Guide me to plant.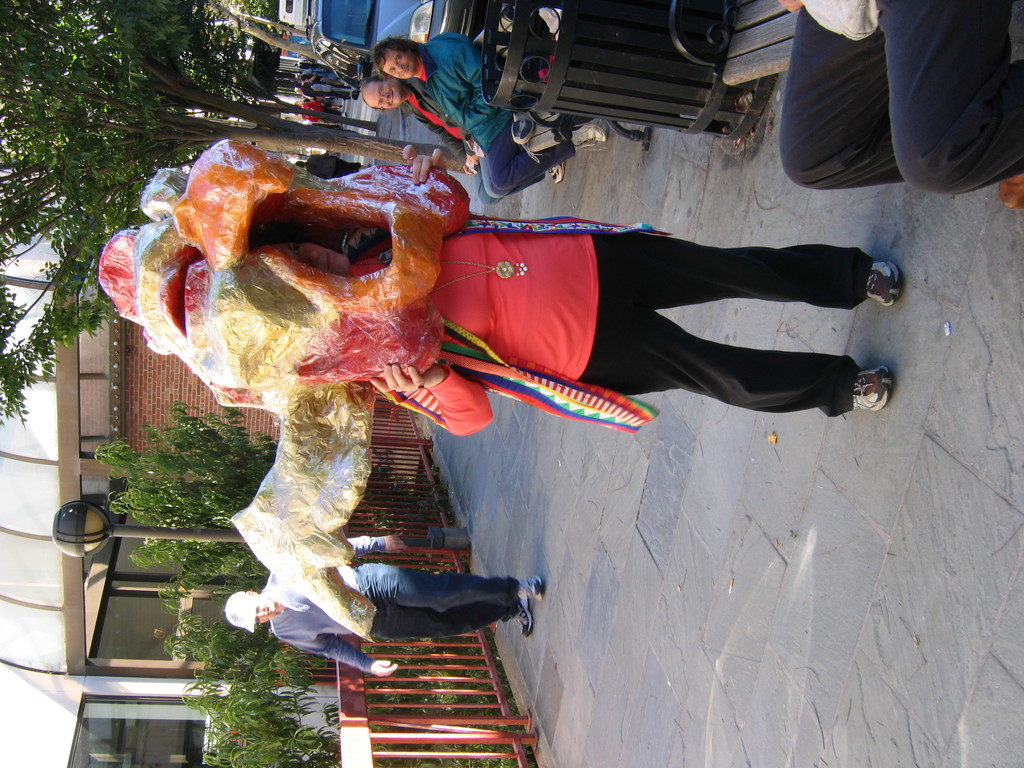
Guidance: 202,679,515,767.
